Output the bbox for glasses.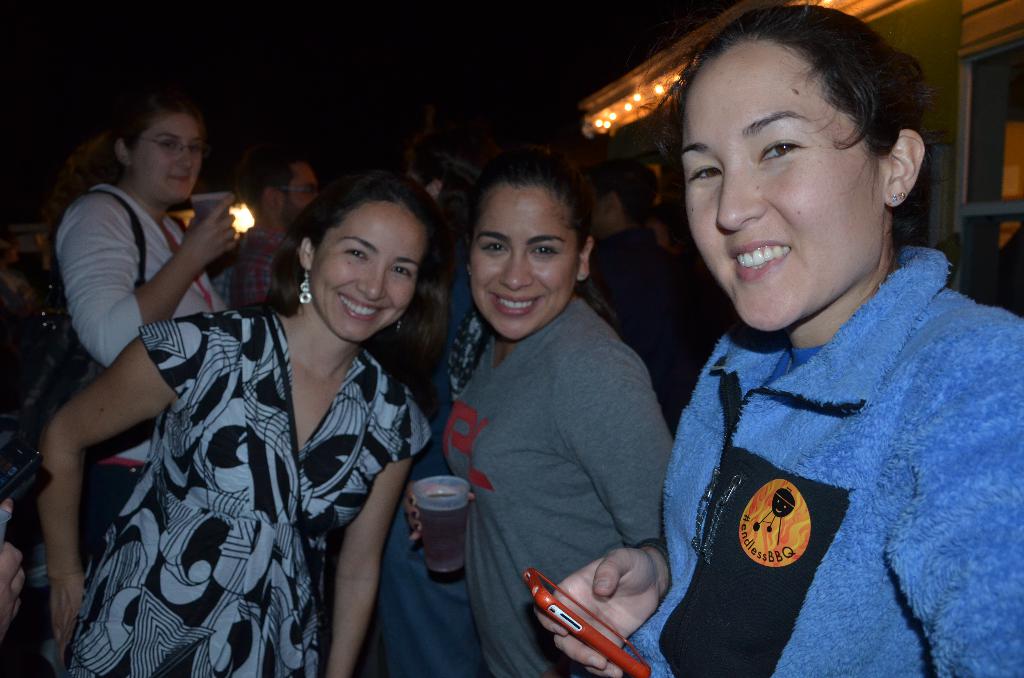
select_region(136, 138, 208, 154).
